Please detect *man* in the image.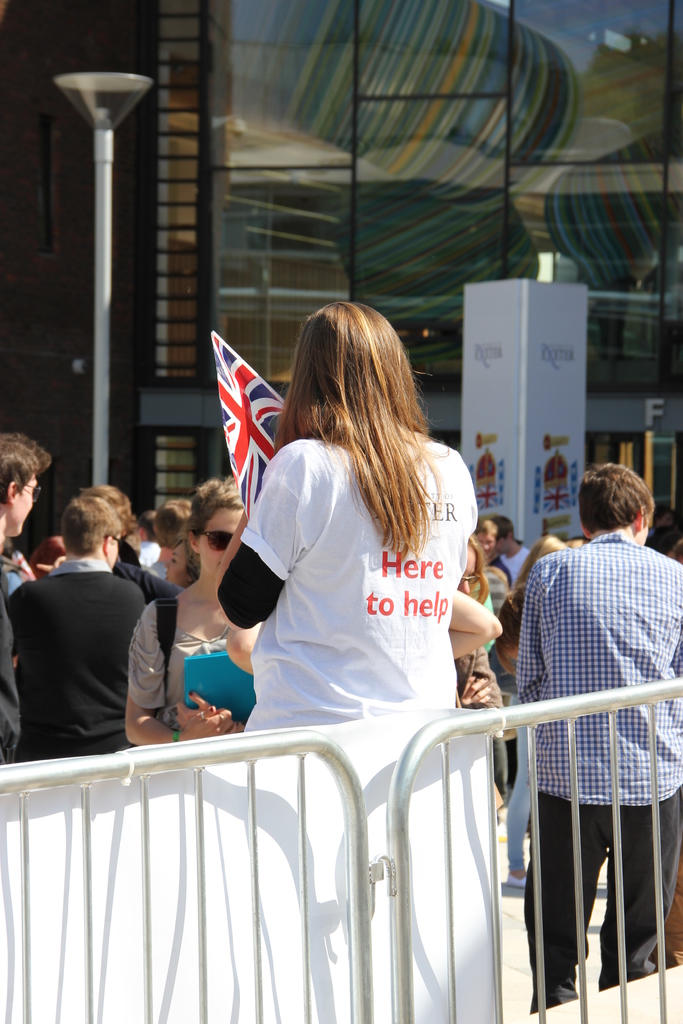
select_region(0, 428, 55, 586).
